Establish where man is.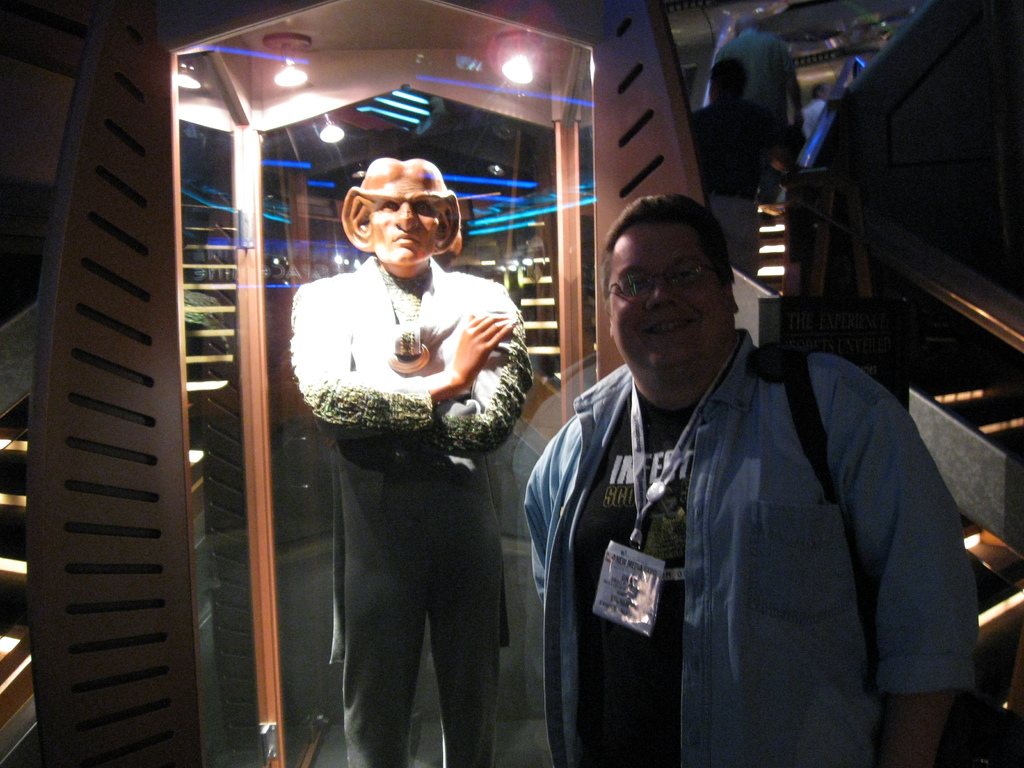
Established at [left=715, top=13, right=810, bottom=201].
